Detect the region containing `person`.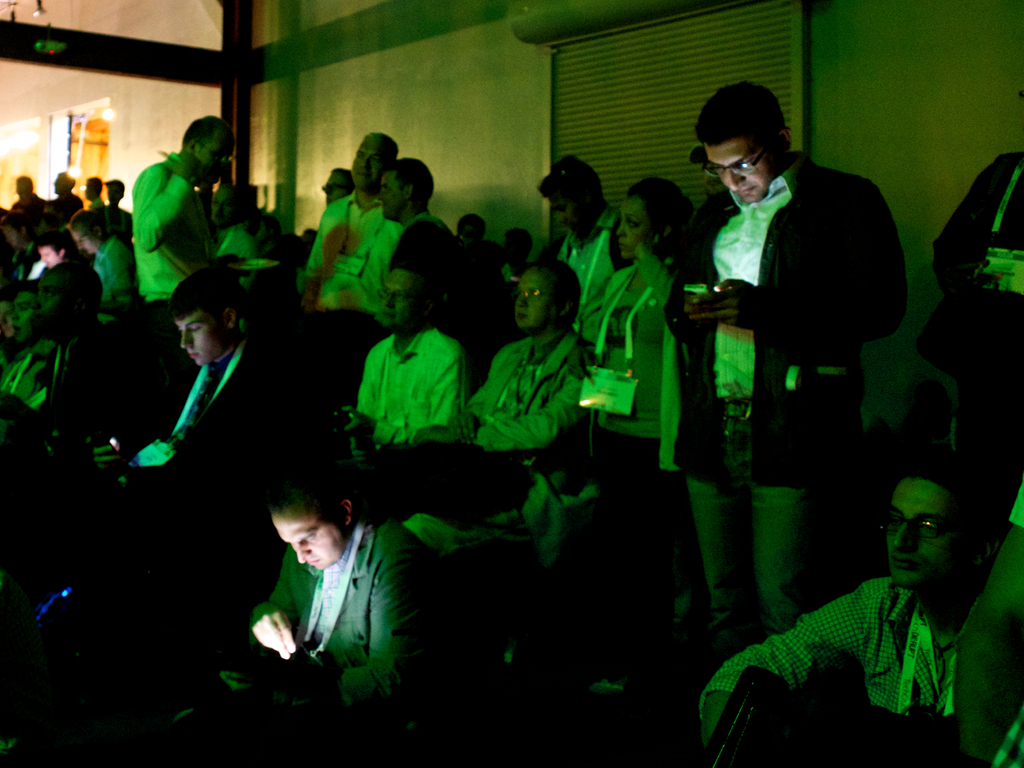
bbox=(494, 225, 539, 302).
